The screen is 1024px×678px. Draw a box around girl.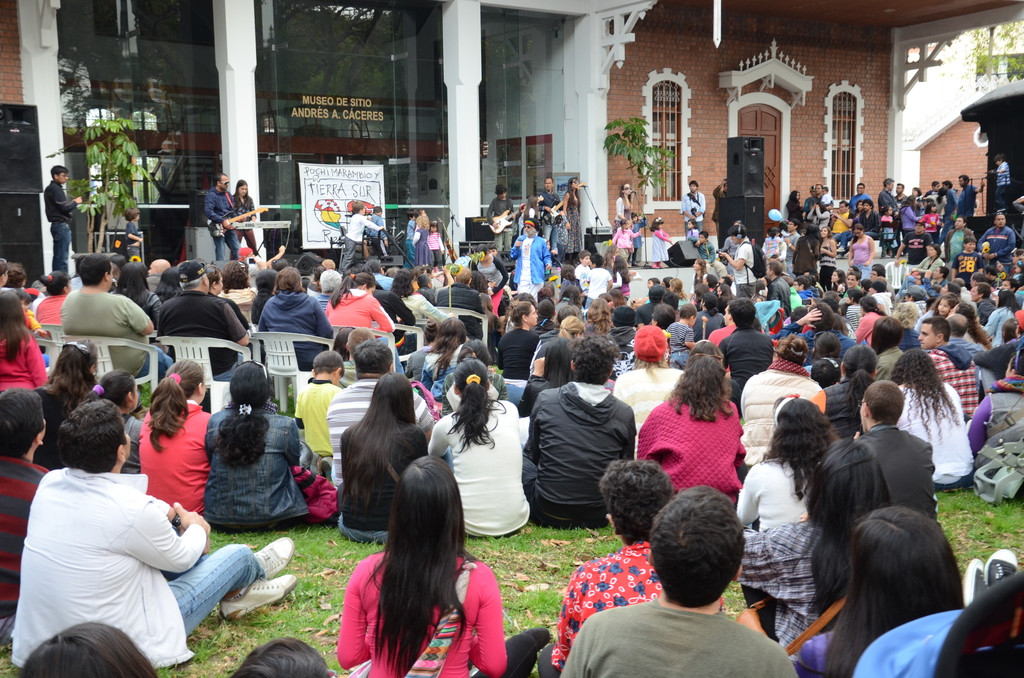
bbox(337, 456, 536, 677).
